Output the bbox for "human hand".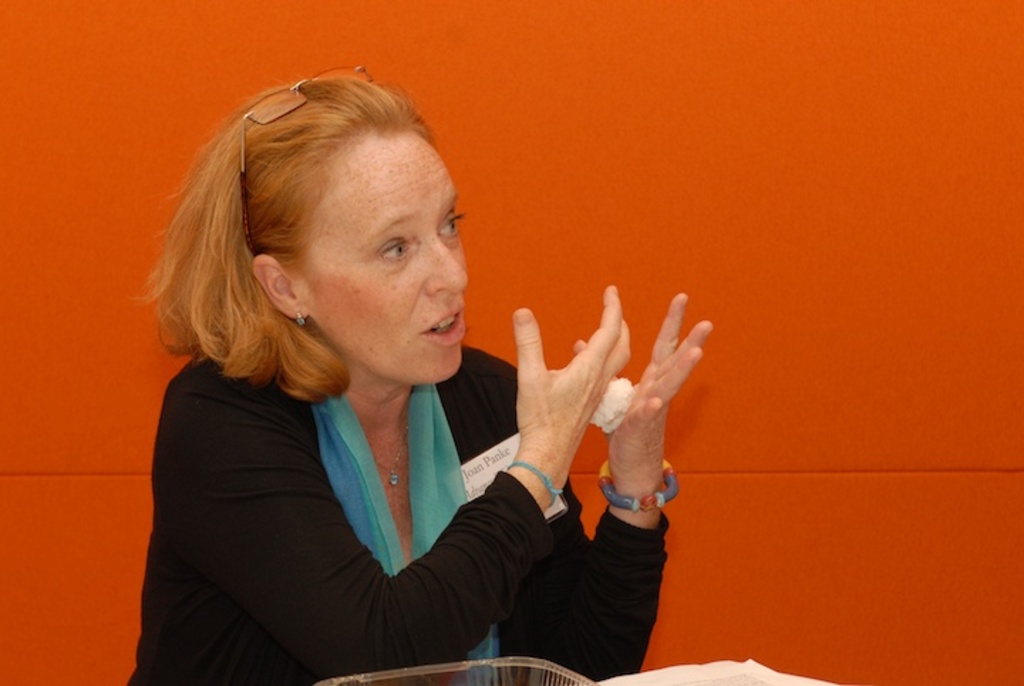
rect(602, 290, 713, 480).
